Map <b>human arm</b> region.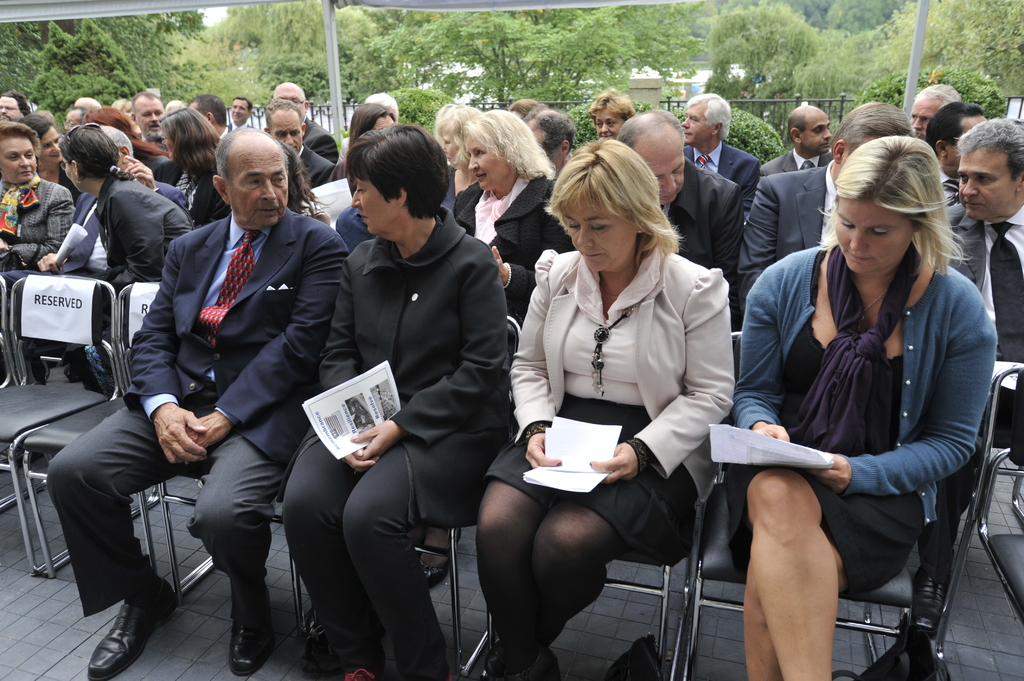
Mapped to (319,253,378,476).
